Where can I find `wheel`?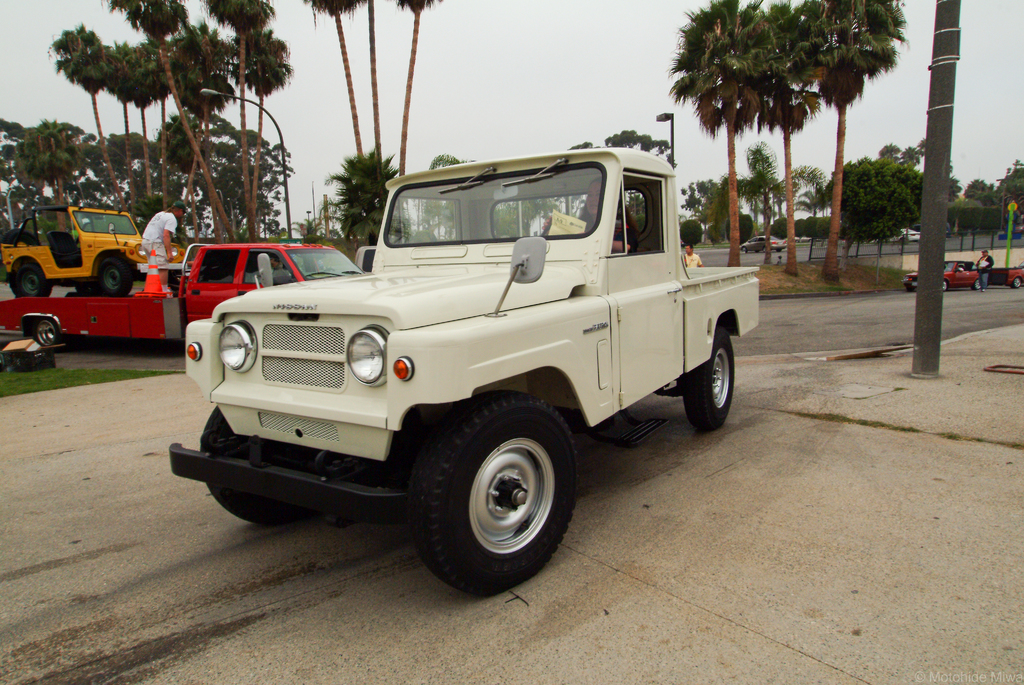
You can find it at select_region(35, 318, 58, 348).
